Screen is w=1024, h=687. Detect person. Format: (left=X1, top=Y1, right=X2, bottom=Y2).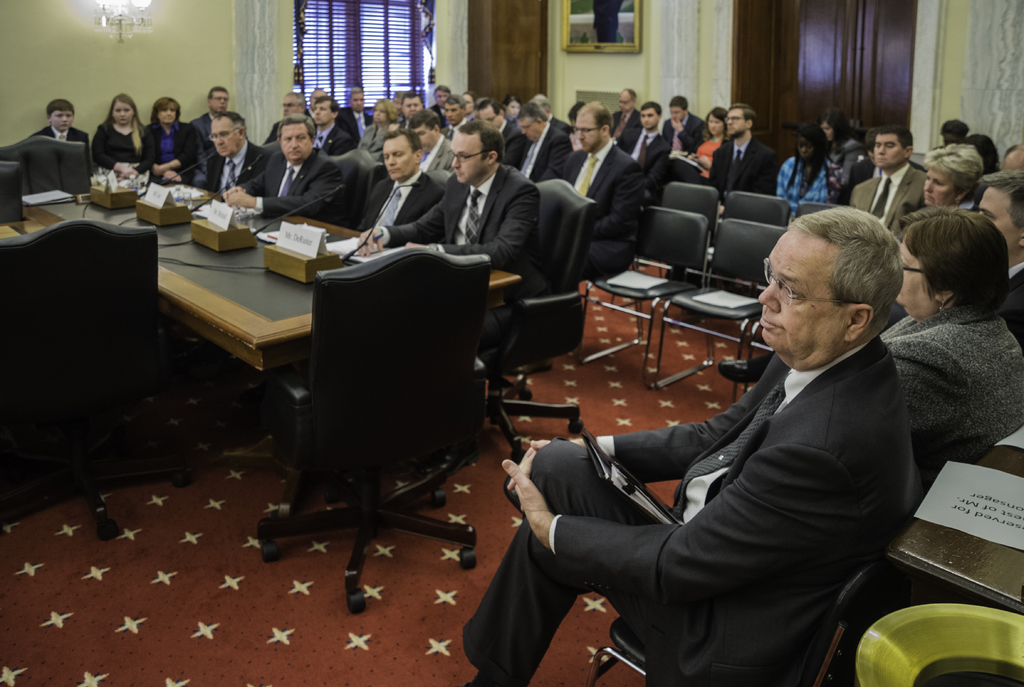
(left=262, top=93, right=303, bottom=142).
